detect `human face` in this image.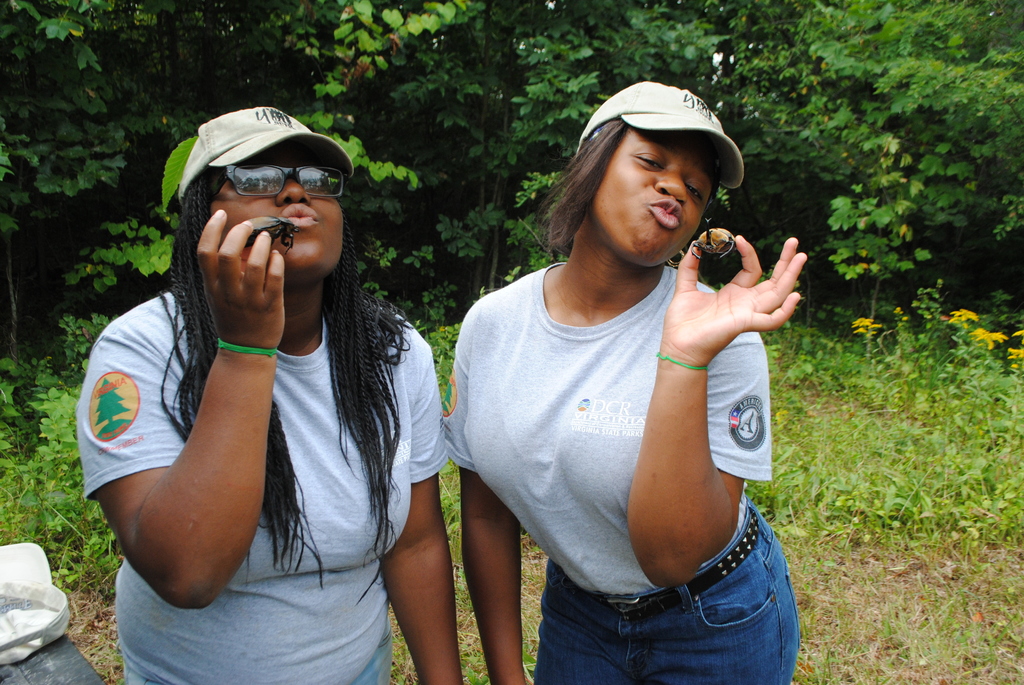
Detection: (209, 145, 344, 274).
